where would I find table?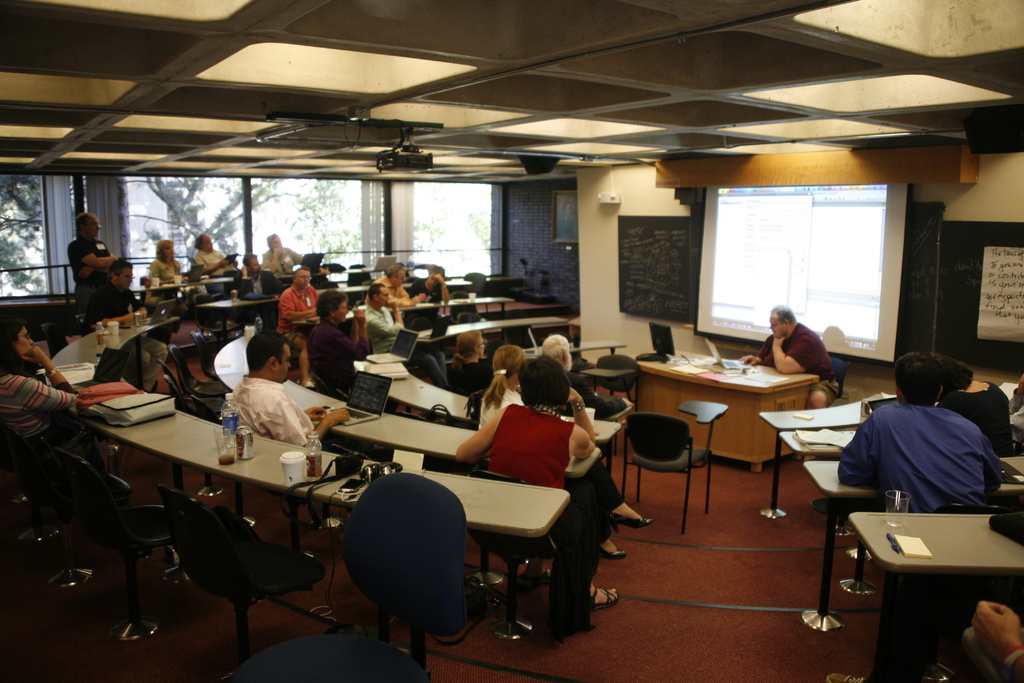
At x1=804 y1=450 x2=1023 y2=630.
